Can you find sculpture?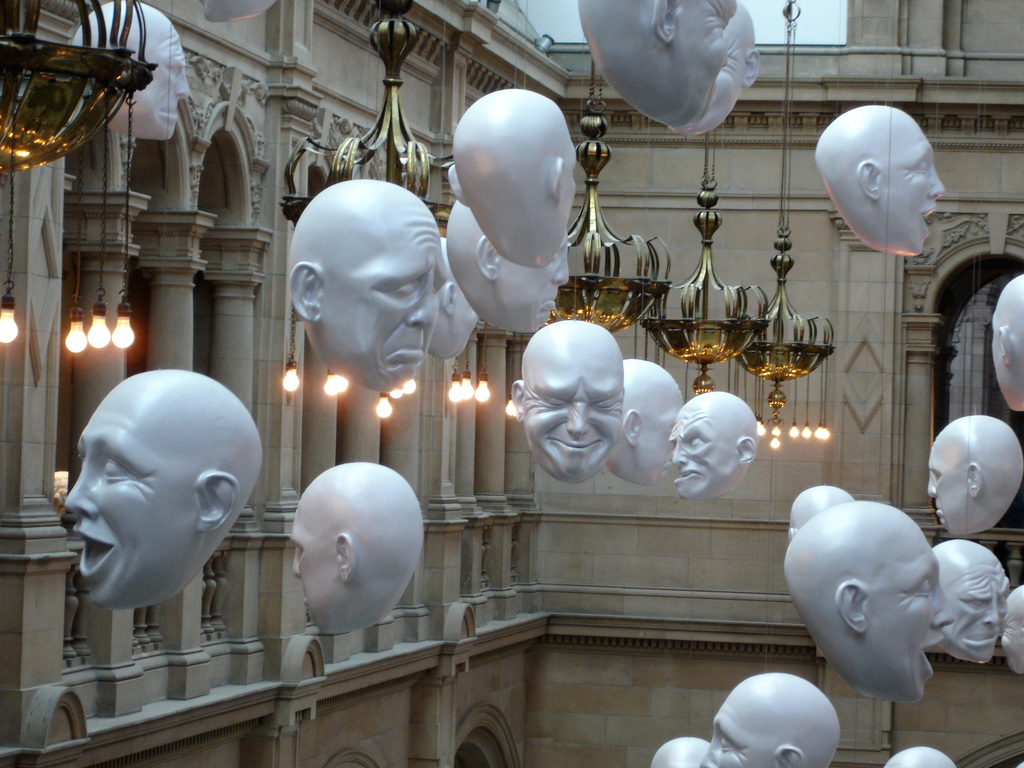
Yes, bounding box: <bbox>440, 195, 570, 338</bbox>.
